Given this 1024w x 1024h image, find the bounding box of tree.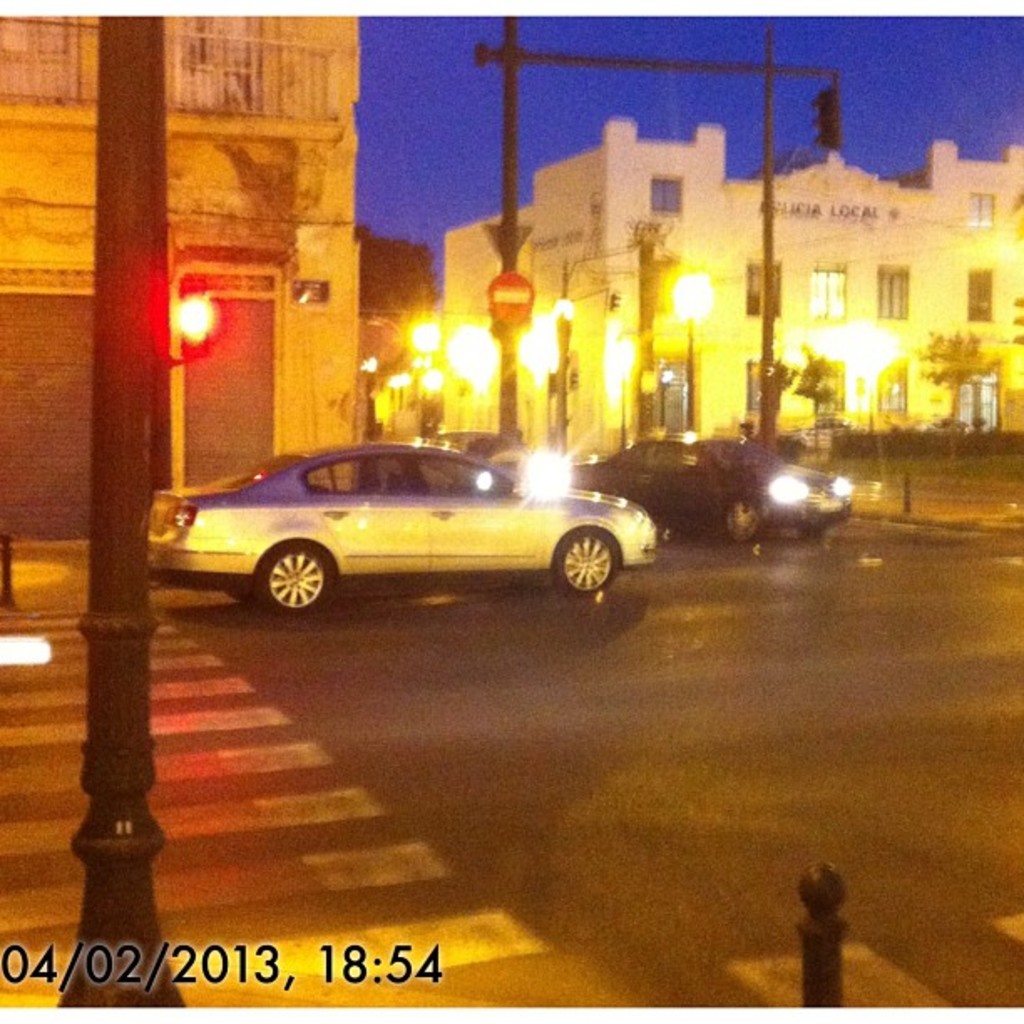
bbox=[796, 346, 845, 433].
